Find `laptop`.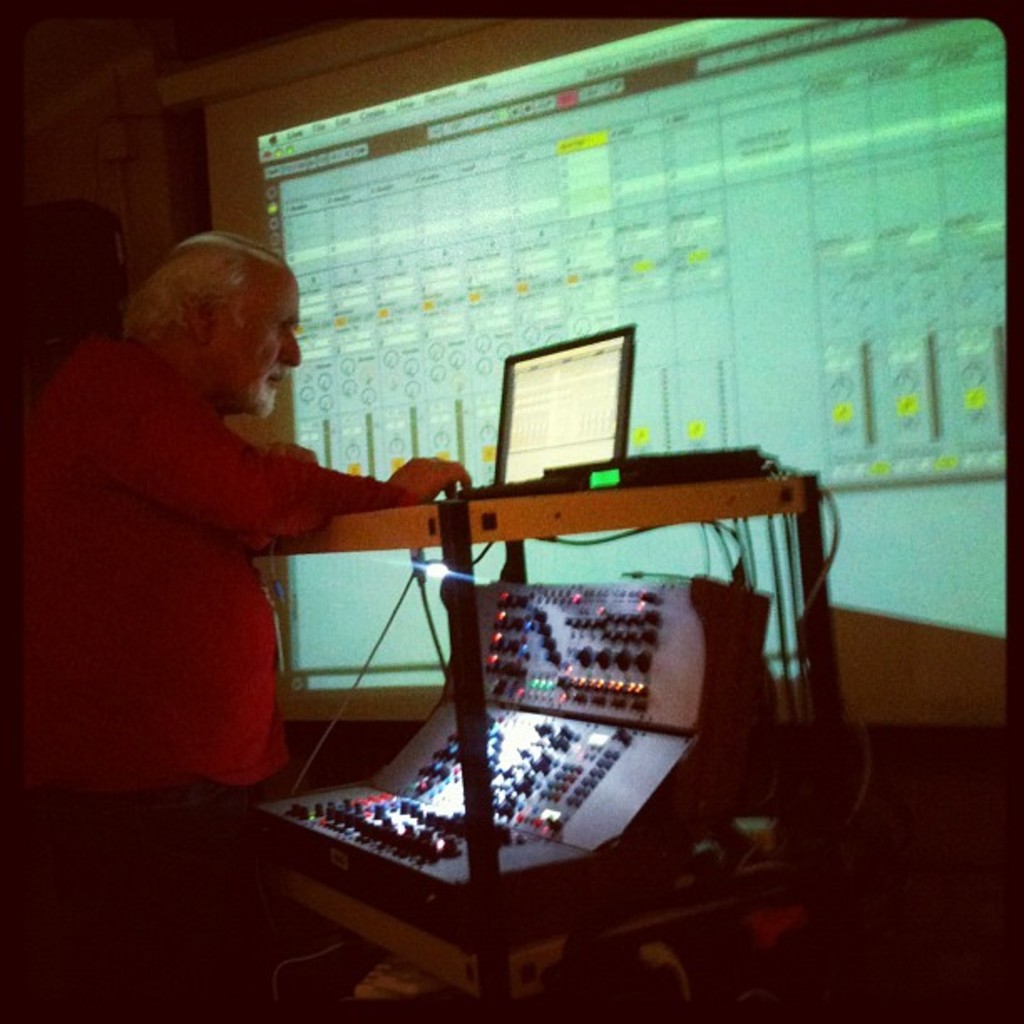
(left=437, top=316, right=637, bottom=500).
